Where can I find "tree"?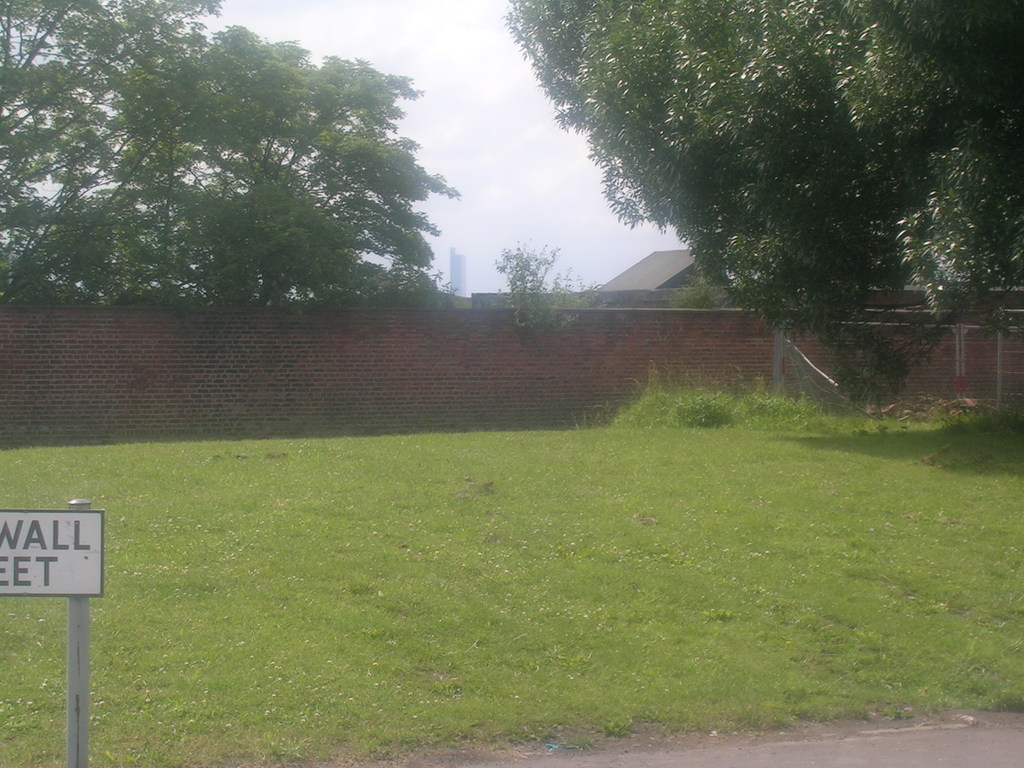
You can find it at {"left": 493, "top": 239, "right": 608, "bottom": 329}.
